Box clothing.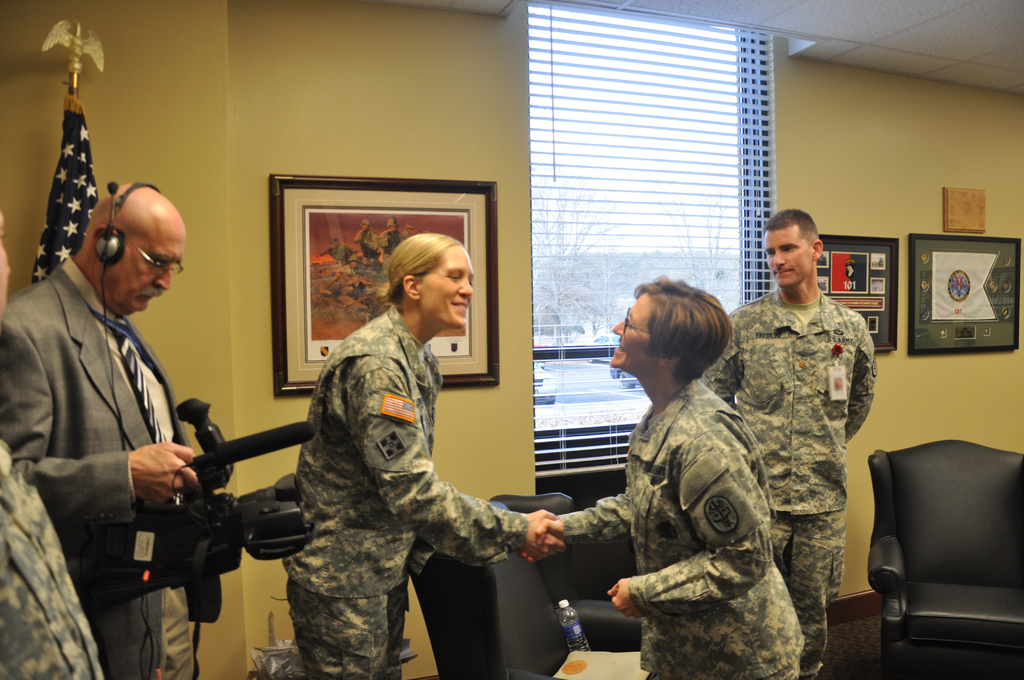
bbox=[541, 328, 820, 679].
